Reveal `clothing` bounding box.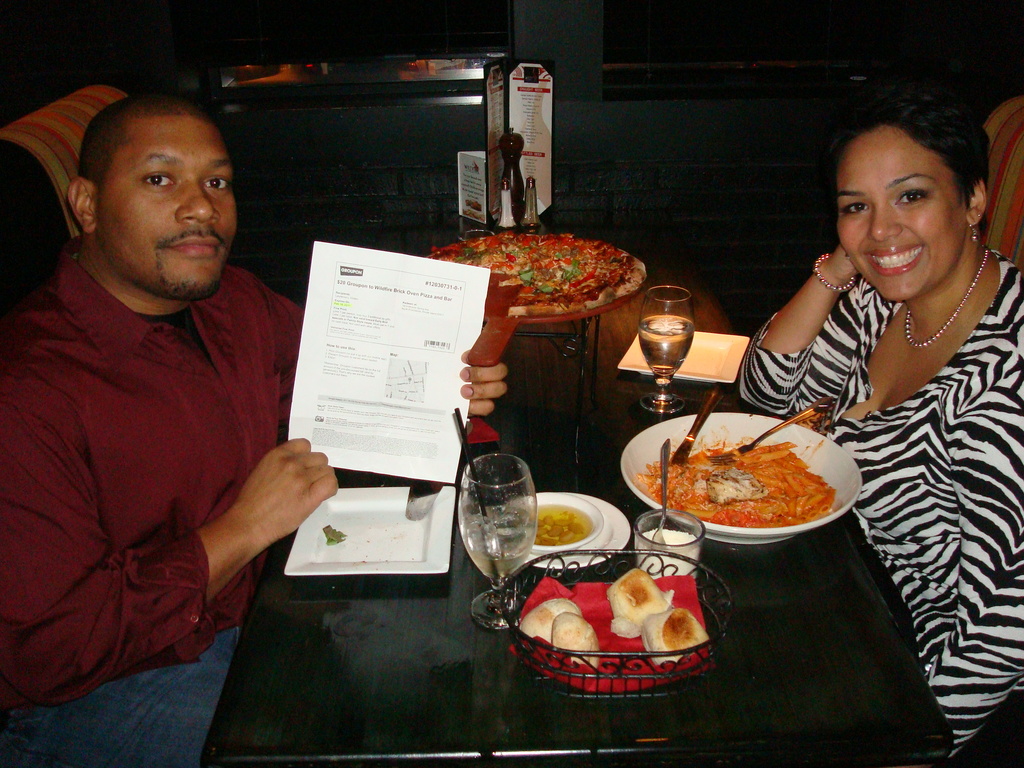
Revealed: 15,163,317,702.
